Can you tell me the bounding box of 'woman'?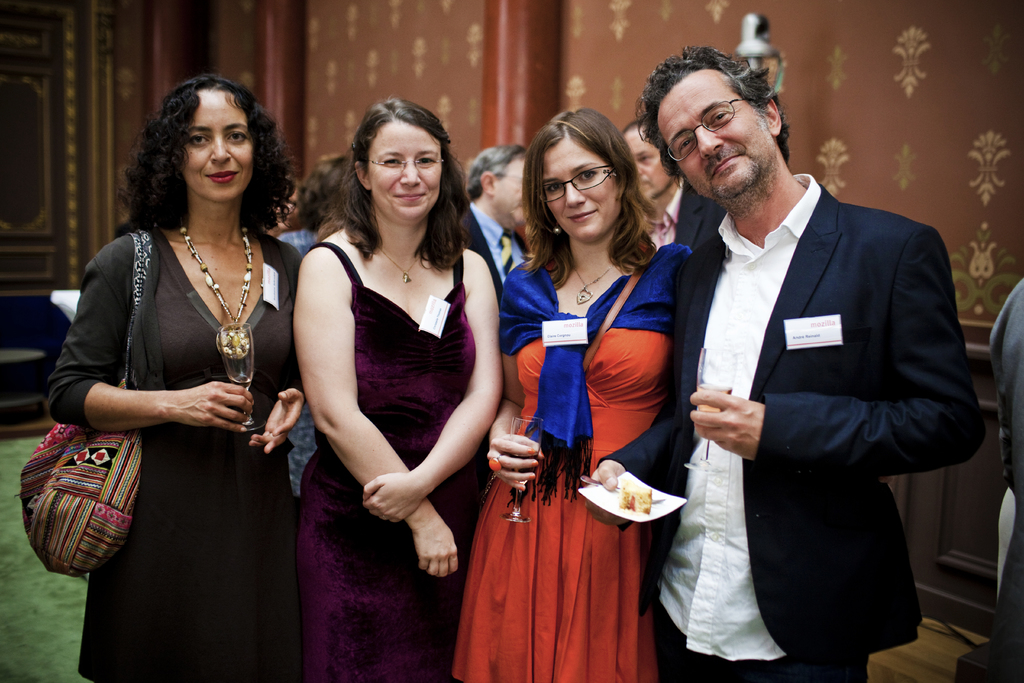
left=289, top=92, right=506, bottom=682.
